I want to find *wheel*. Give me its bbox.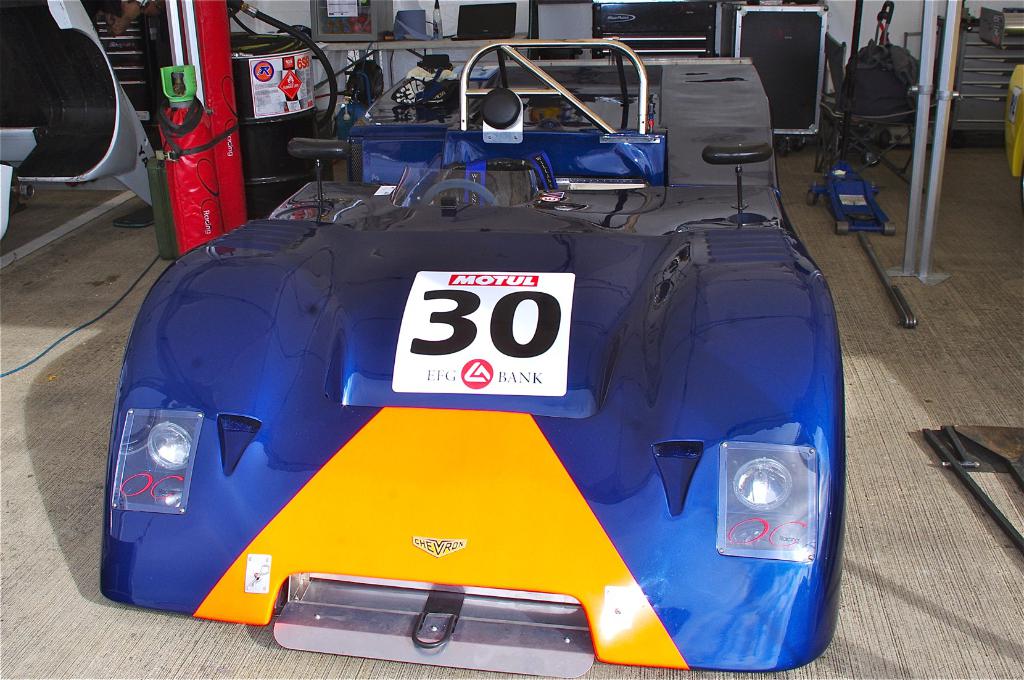
locate(780, 143, 788, 157).
